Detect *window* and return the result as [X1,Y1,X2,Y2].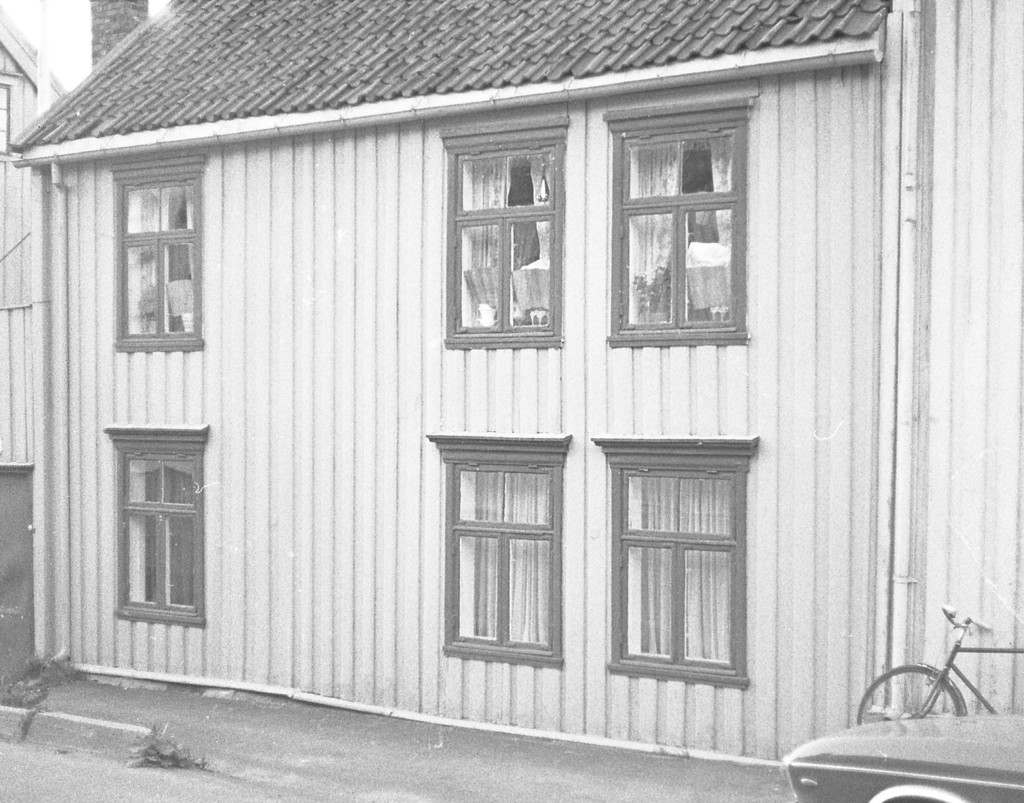
[106,428,211,625].
